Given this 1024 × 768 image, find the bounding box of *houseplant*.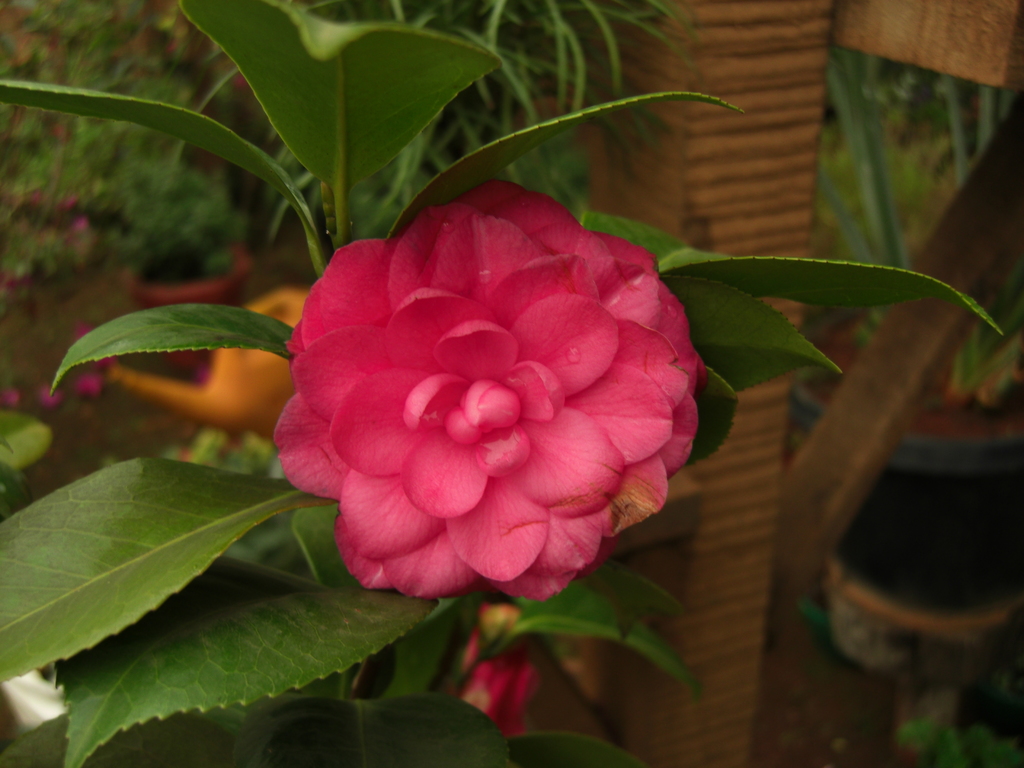
rect(23, 89, 872, 767).
